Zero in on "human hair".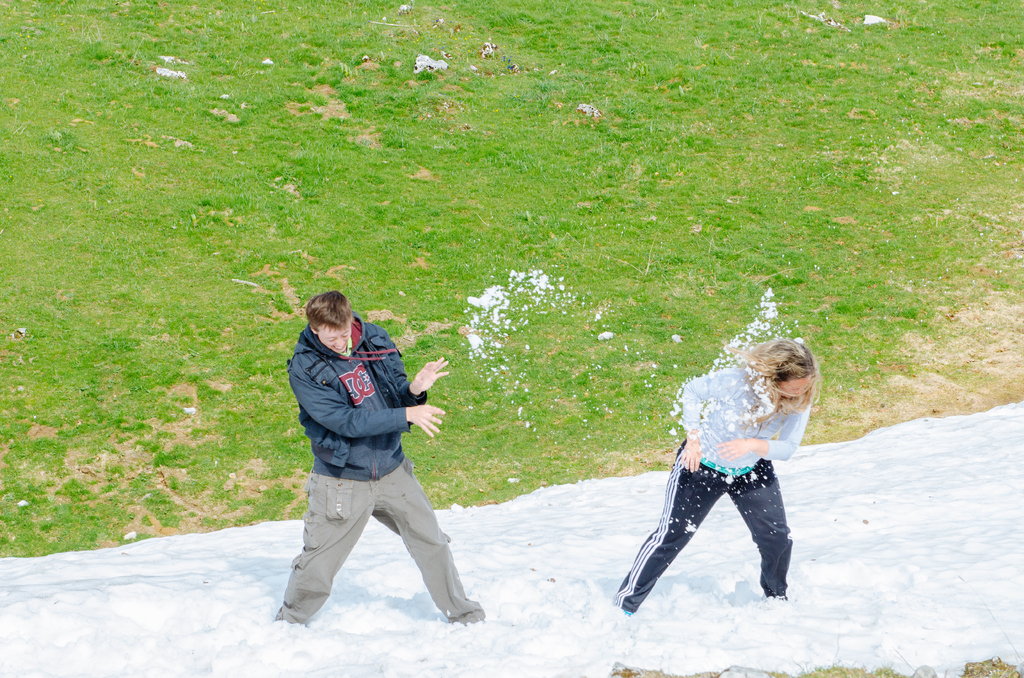
Zeroed in: <bbox>309, 290, 354, 332</bbox>.
